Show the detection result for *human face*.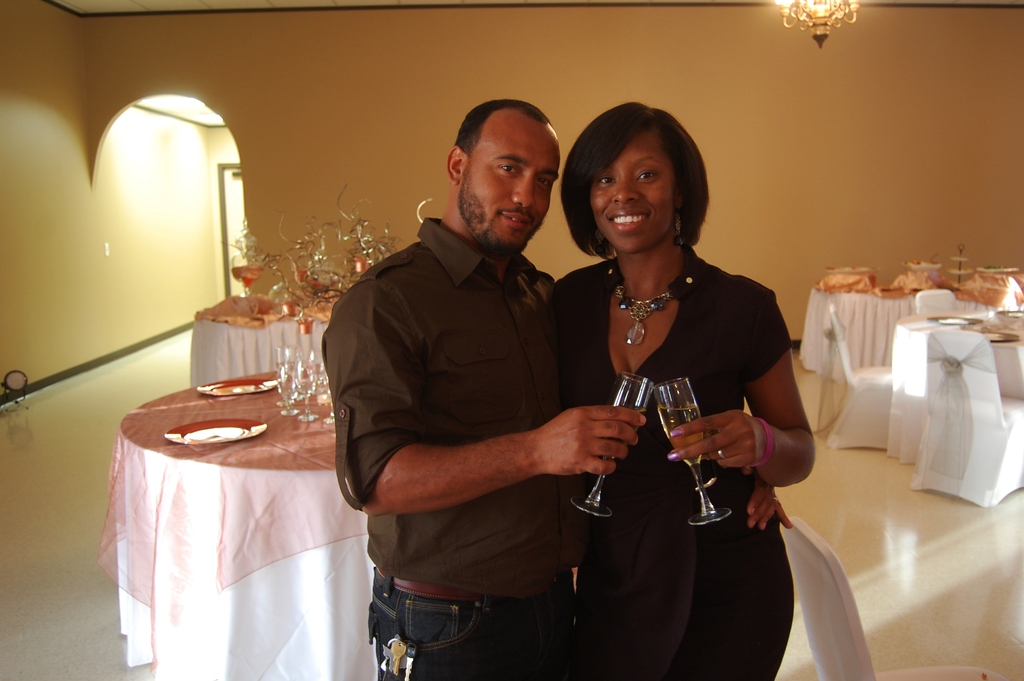
{"left": 460, "top": 119, "right": 562, "bottom": 251}.
